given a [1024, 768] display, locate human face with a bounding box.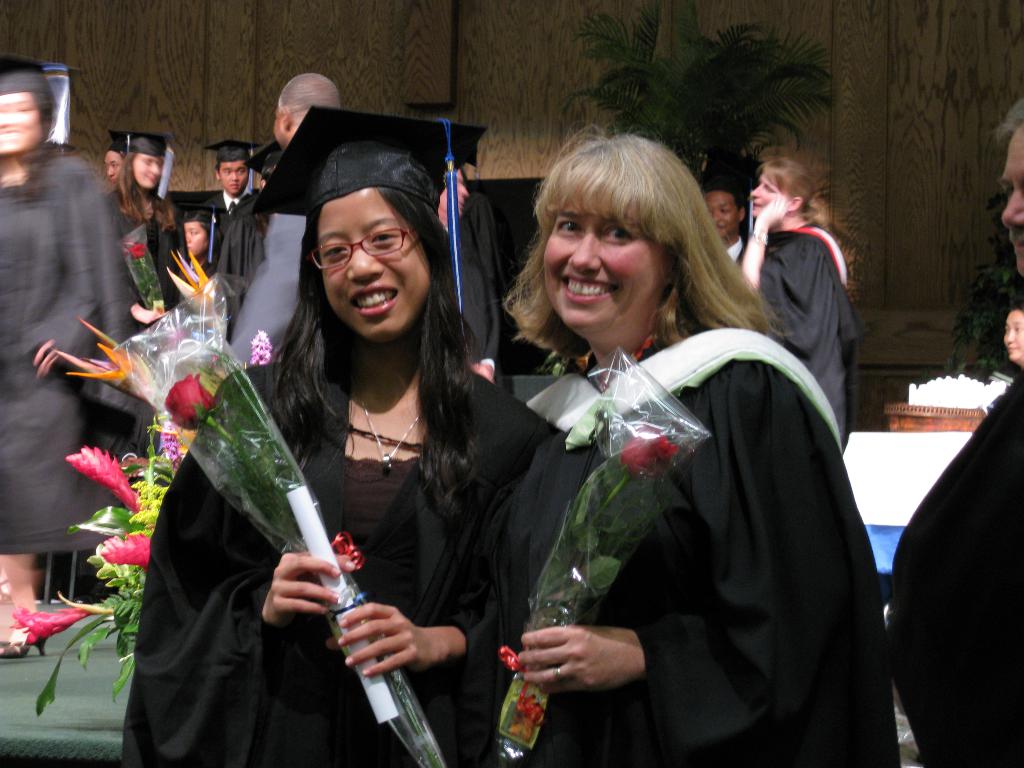
Located: (138, 152, 164, 186).
